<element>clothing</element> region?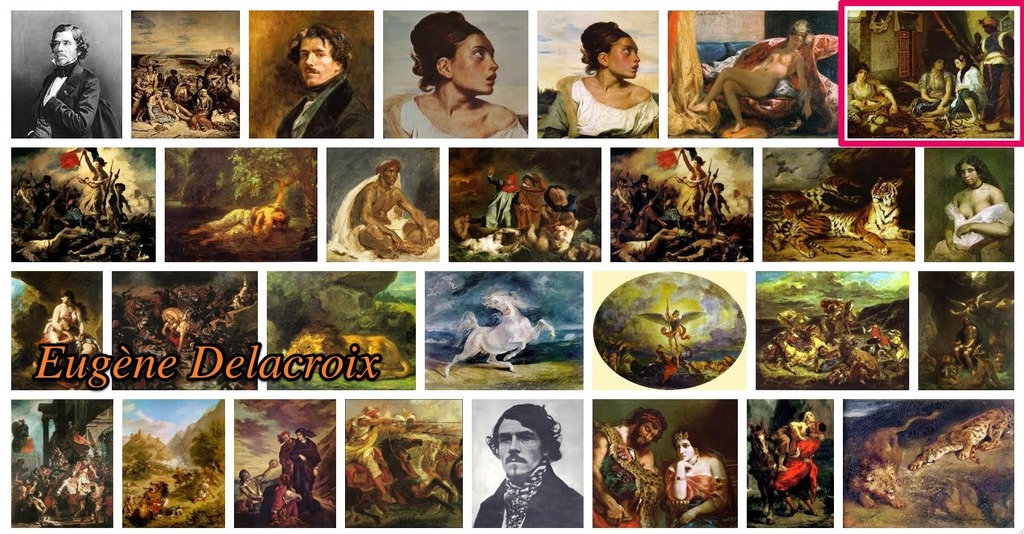
[948,194,1023,263]
